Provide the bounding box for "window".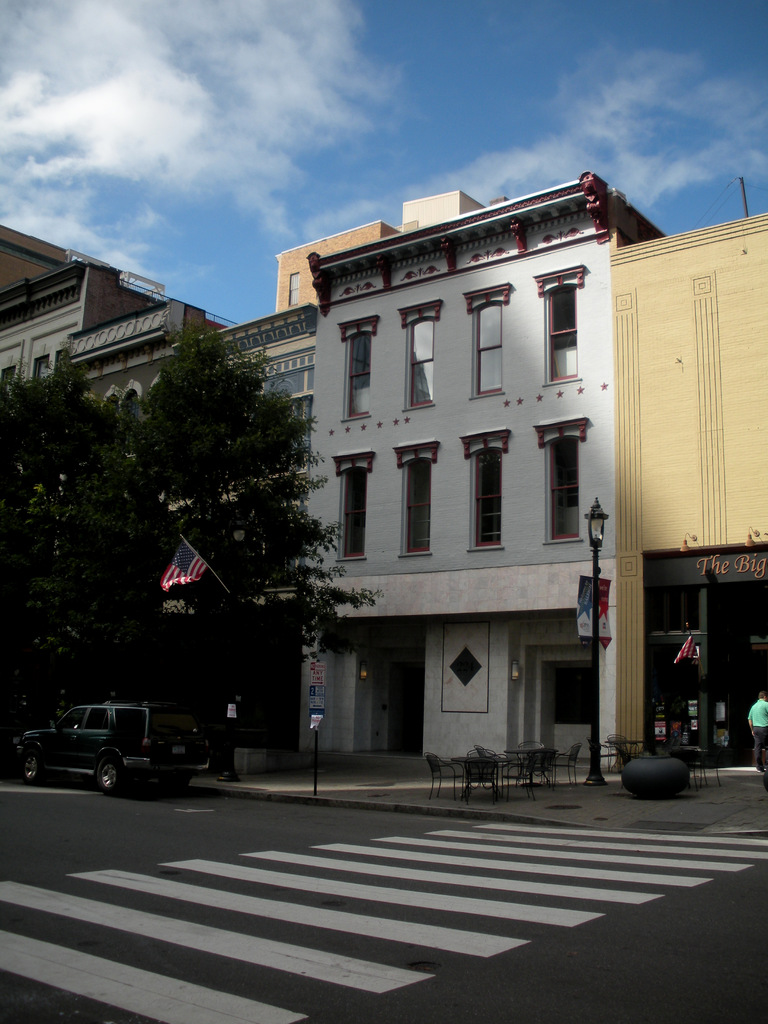
463:422:509:552.
